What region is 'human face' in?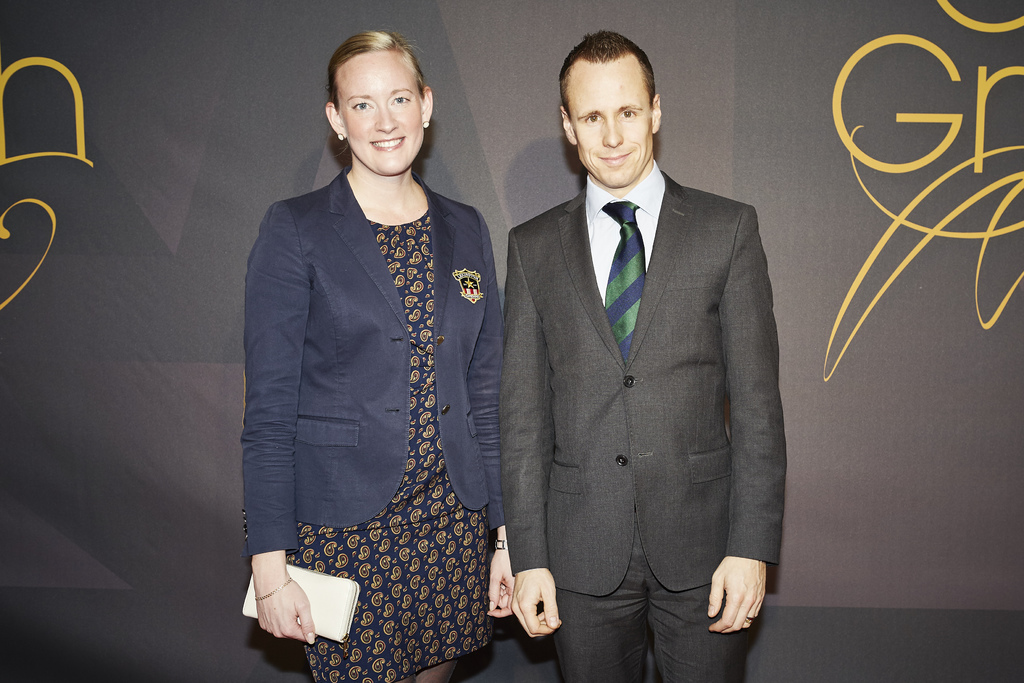
bbox=(566, 63, 653, 187).
